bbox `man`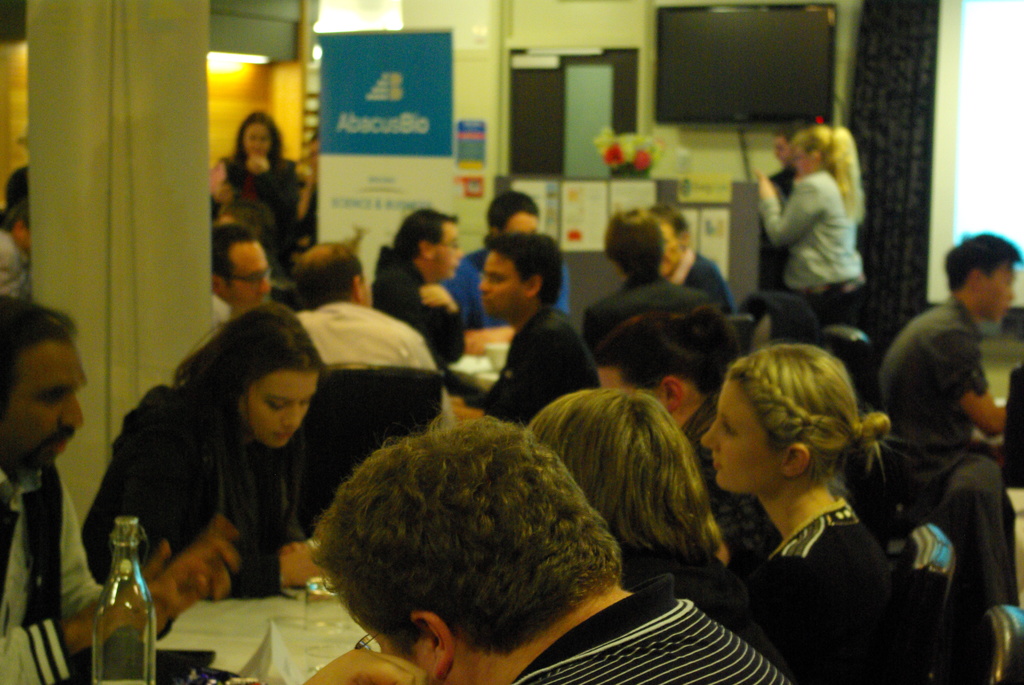
{"left": 447, "top": 187, "right": 572, "bottom": 355}
